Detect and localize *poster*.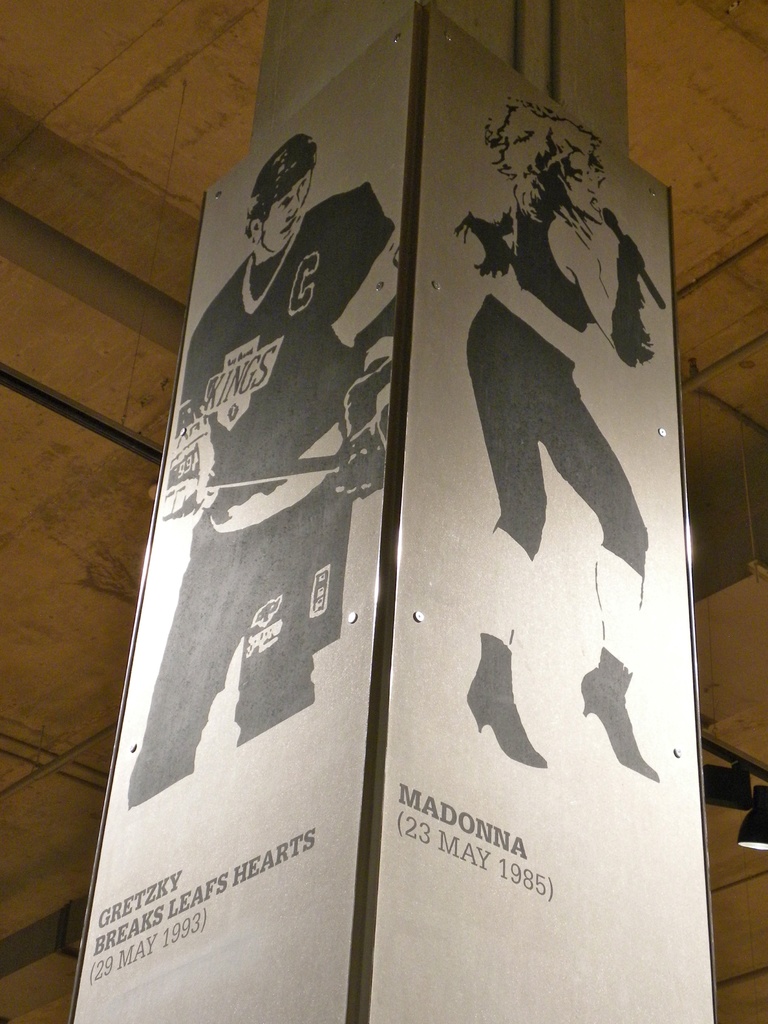
Localized at bbox=(362, 13, 714, 1023).
